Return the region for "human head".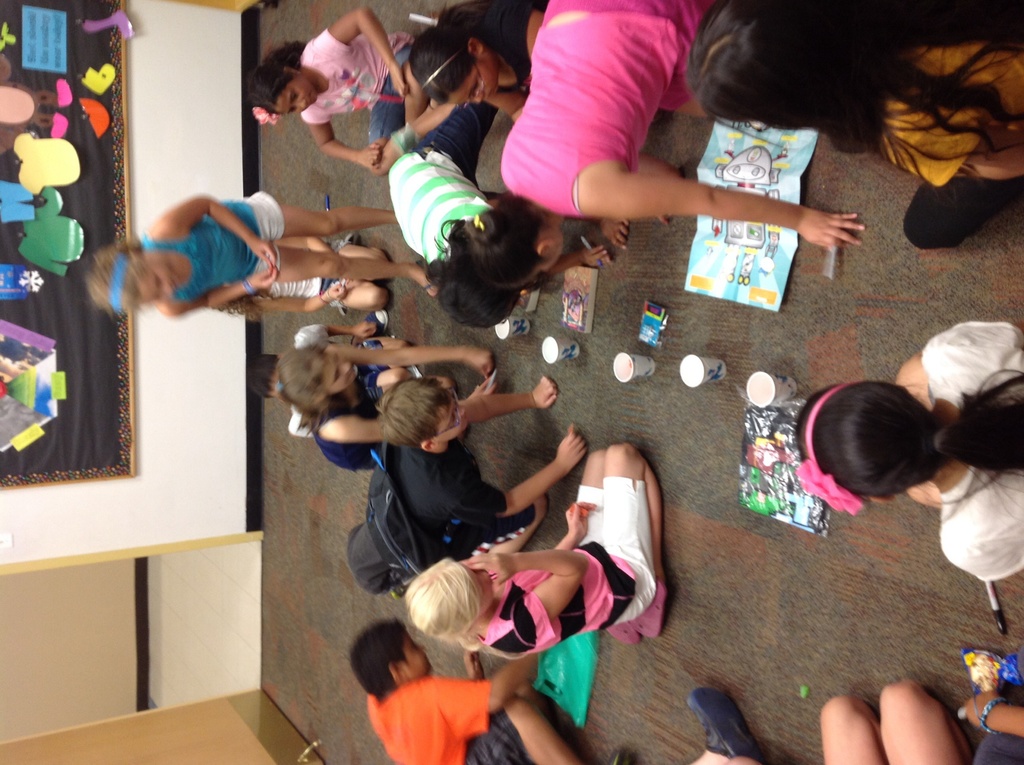
l=794, t=385, r=948, b=504.
